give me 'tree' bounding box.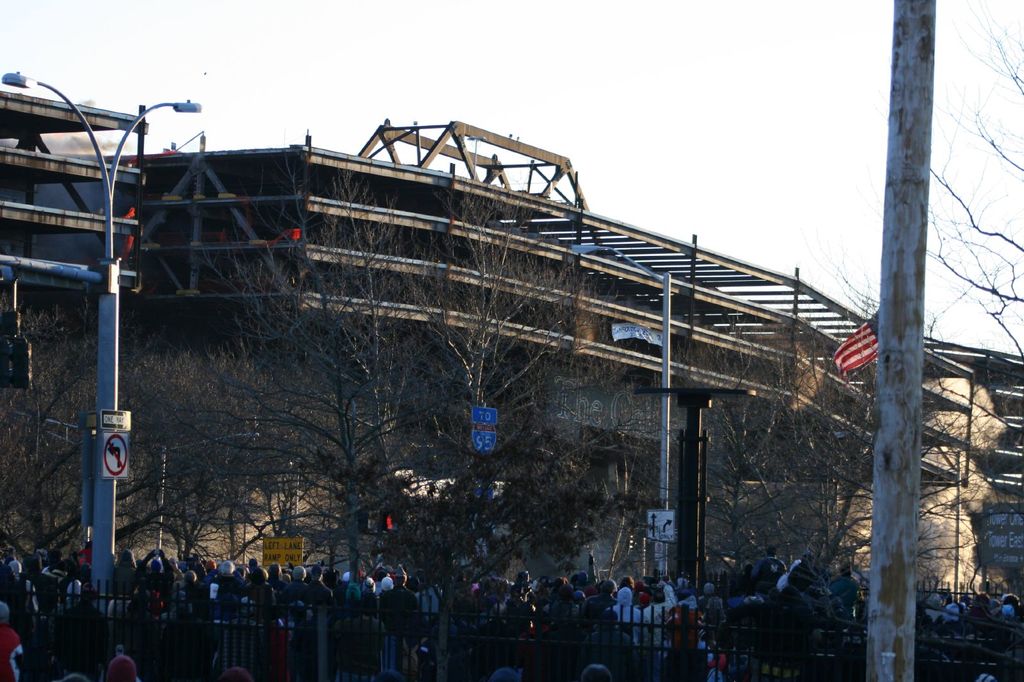
[804, 13, 1023, 594].
